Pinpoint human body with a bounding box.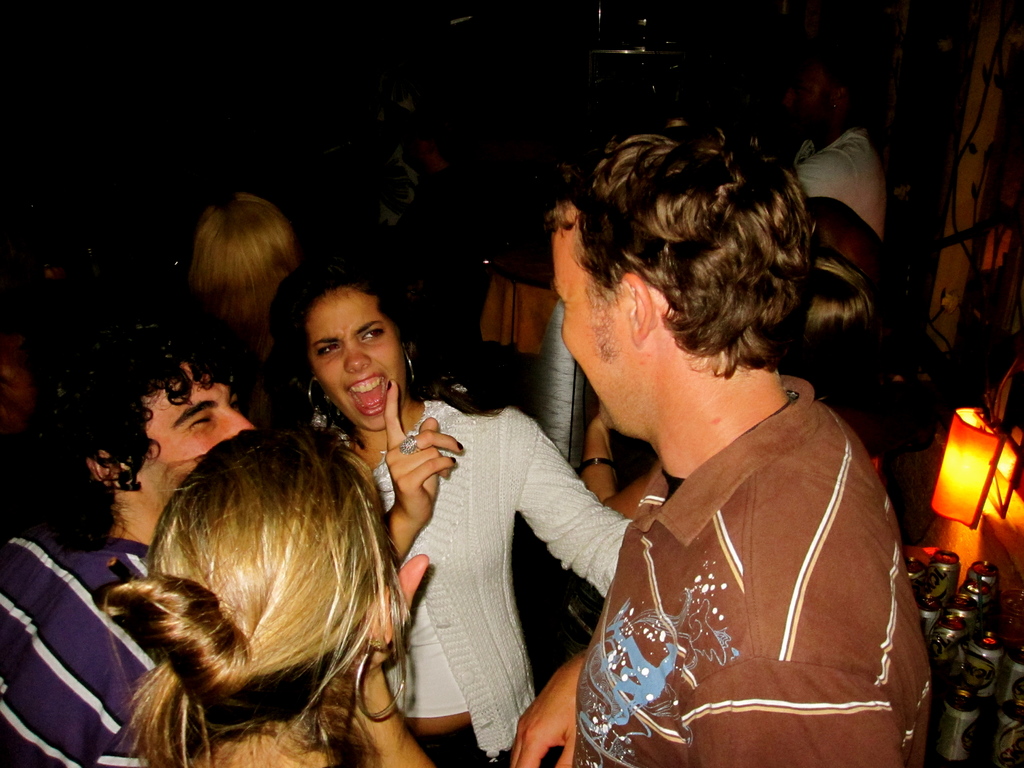
(x1=1, y1=532, x2=170, y2=767).
